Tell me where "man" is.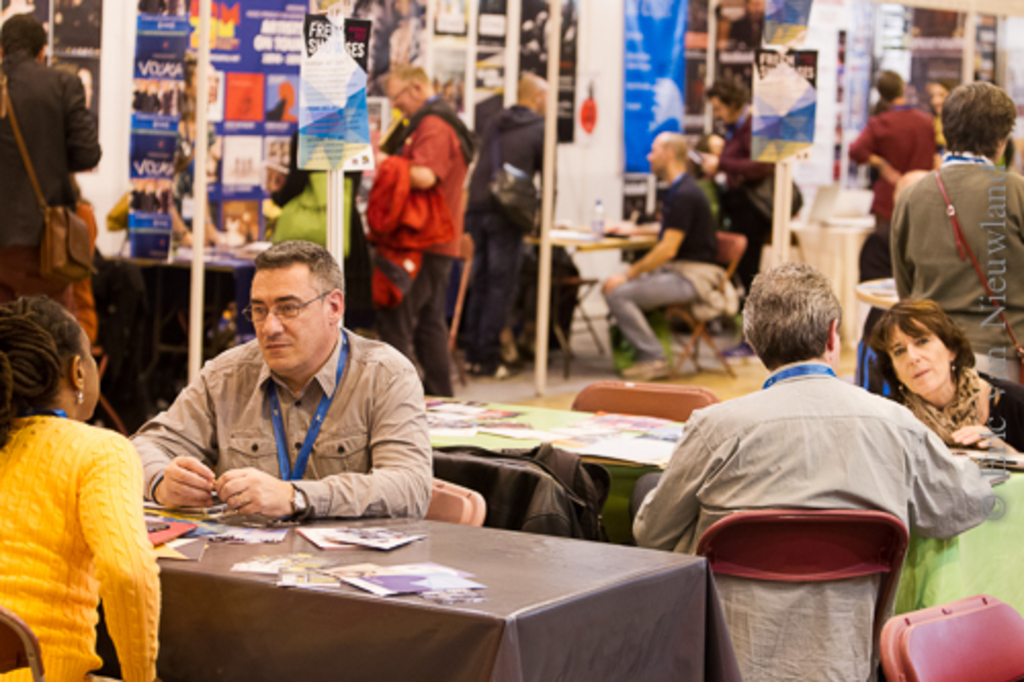
"man" is at rect(367, 63, 469, 391).
